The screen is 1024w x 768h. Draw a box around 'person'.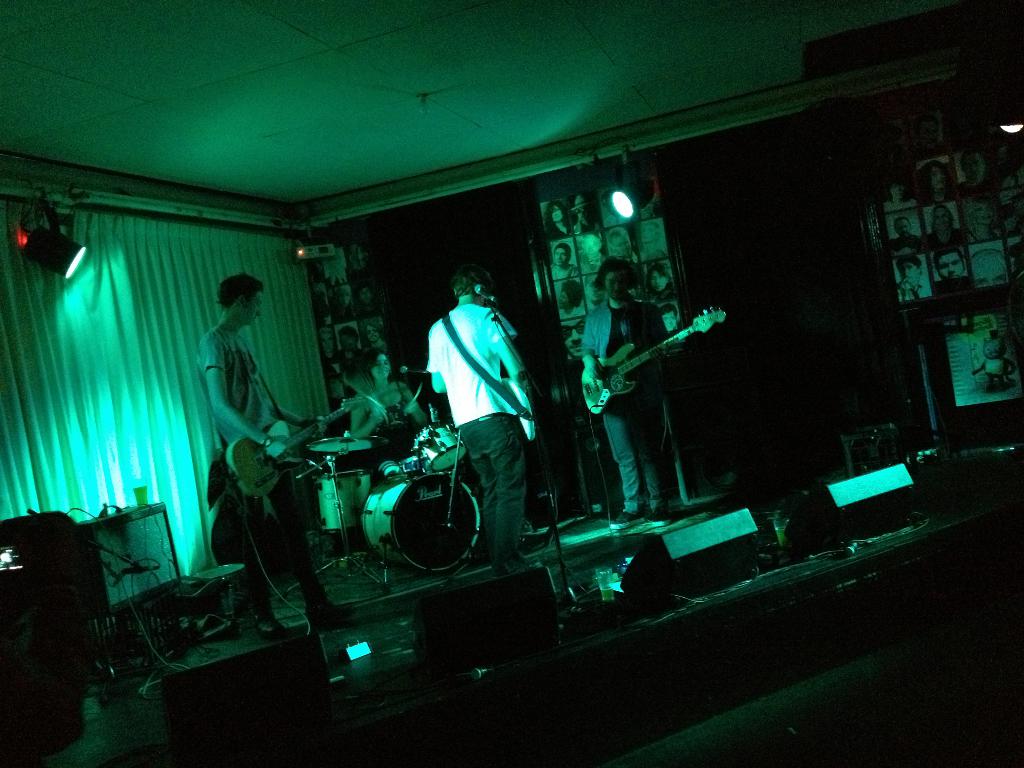
(352, 346, 429, 435).
